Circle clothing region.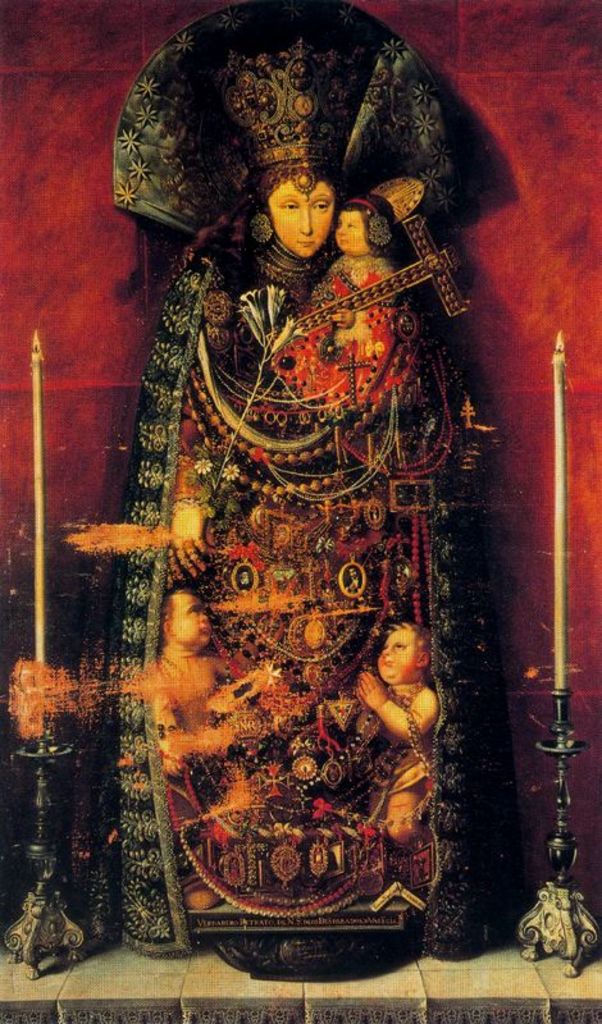
Region: bbox=[76, 234, 533, 959].
